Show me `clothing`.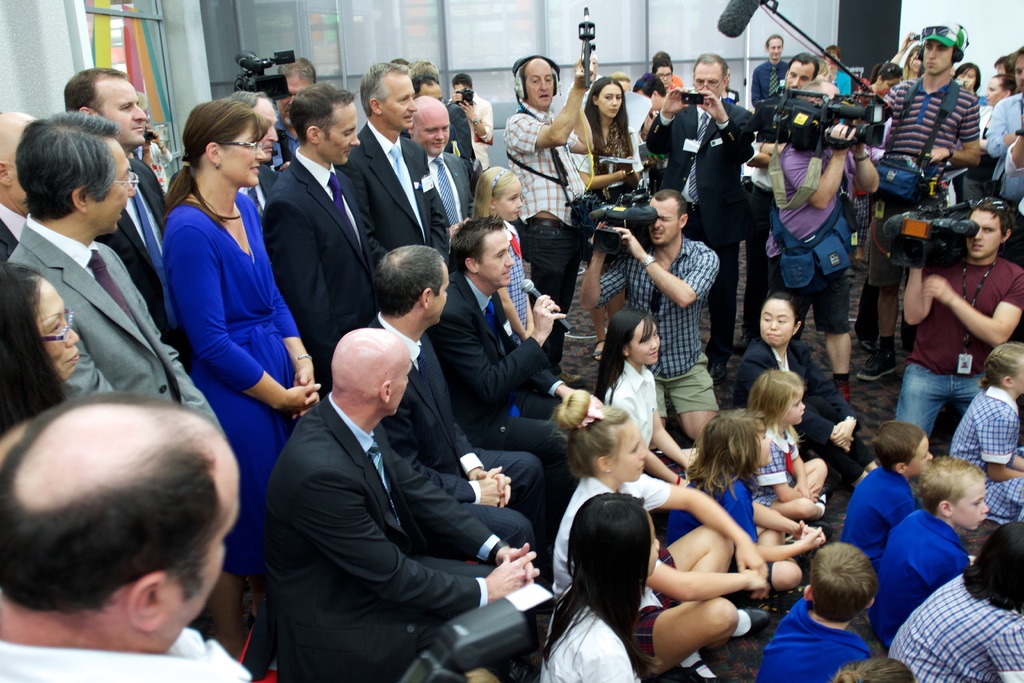
`clothing` is here: region(335, 110, 459, 294).
